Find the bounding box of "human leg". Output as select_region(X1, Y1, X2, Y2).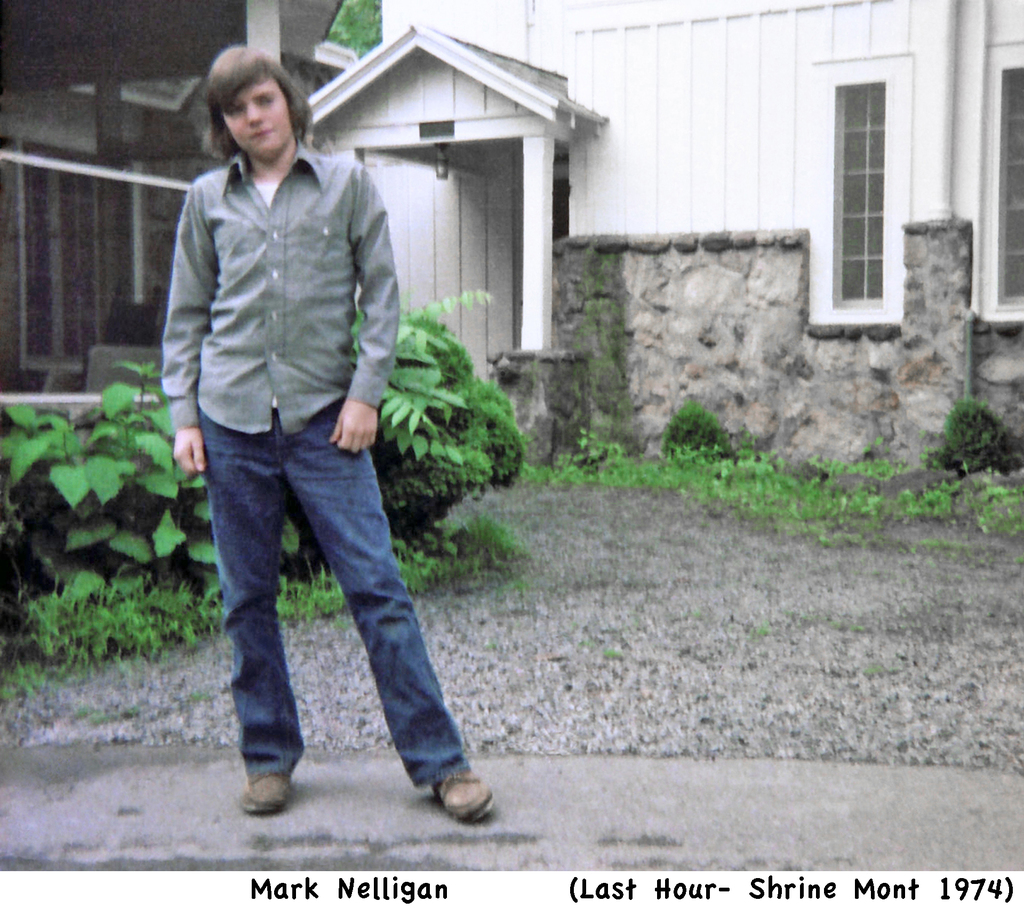
select_region(194, 331, 307, 809).
